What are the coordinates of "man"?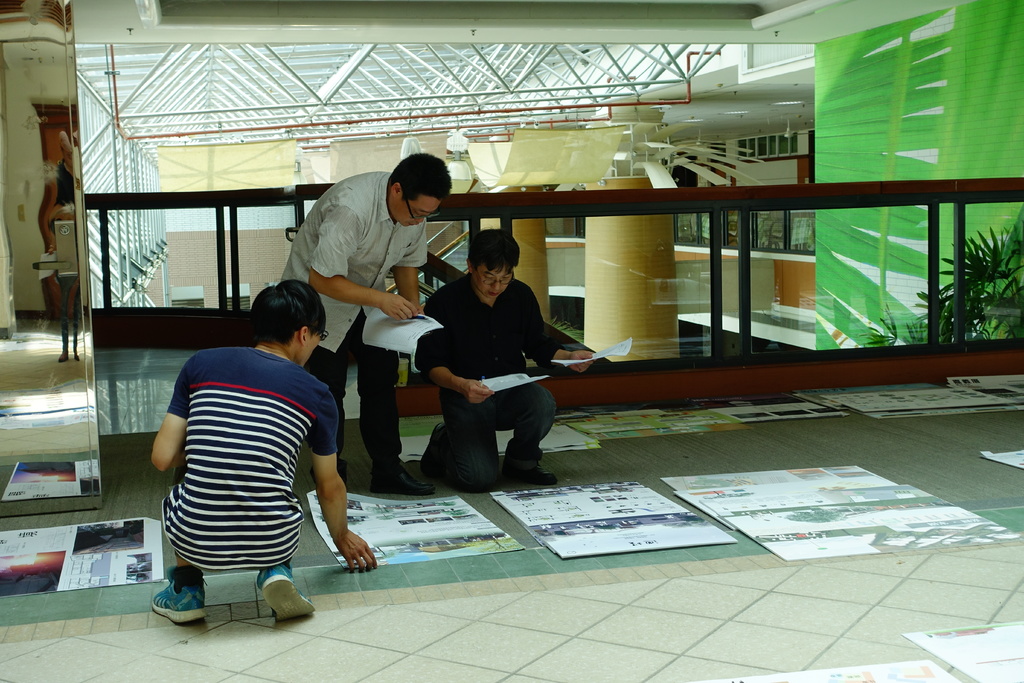
<region>282, 152, 451, 493</region>.
